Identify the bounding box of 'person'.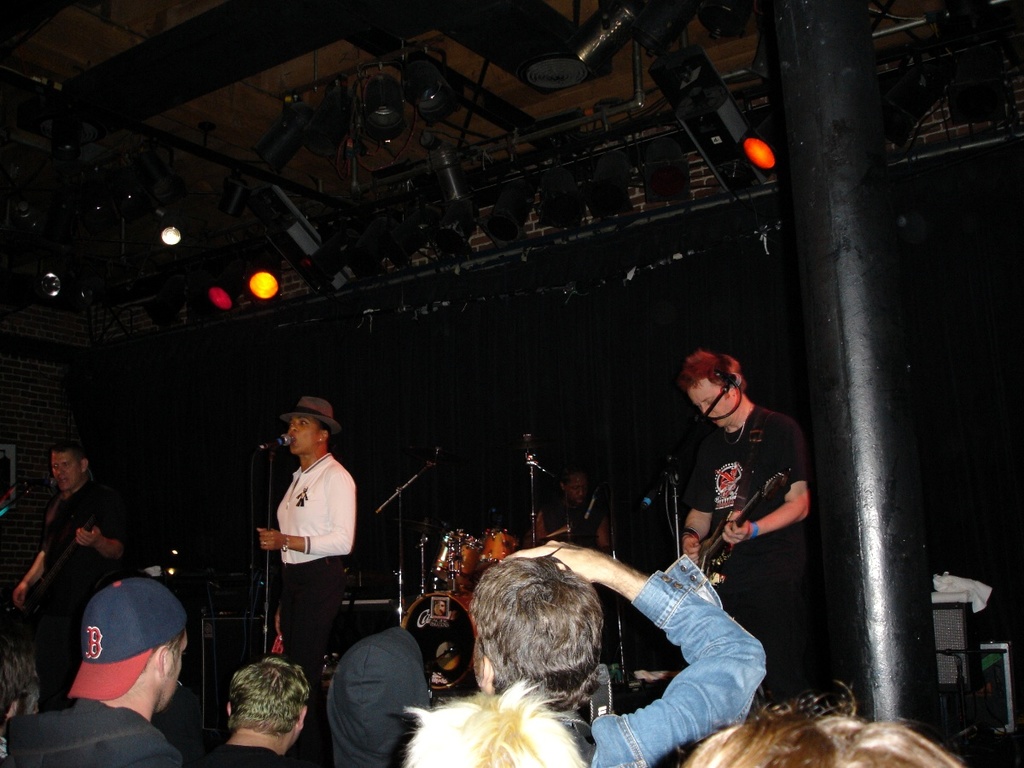
471 540 761 767.
